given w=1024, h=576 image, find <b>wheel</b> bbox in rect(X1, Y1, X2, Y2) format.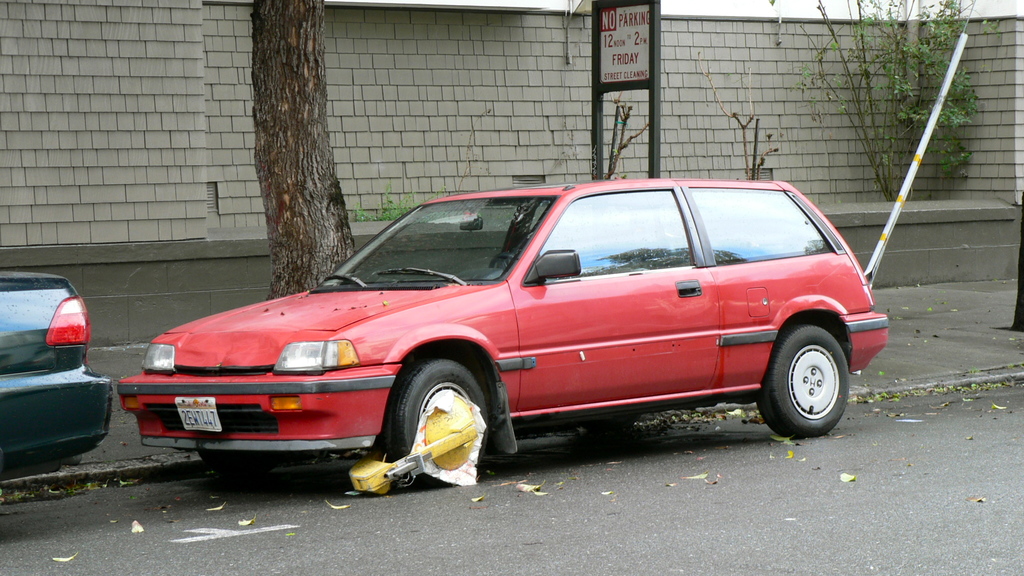
rect(195, 445, 280, 484).
